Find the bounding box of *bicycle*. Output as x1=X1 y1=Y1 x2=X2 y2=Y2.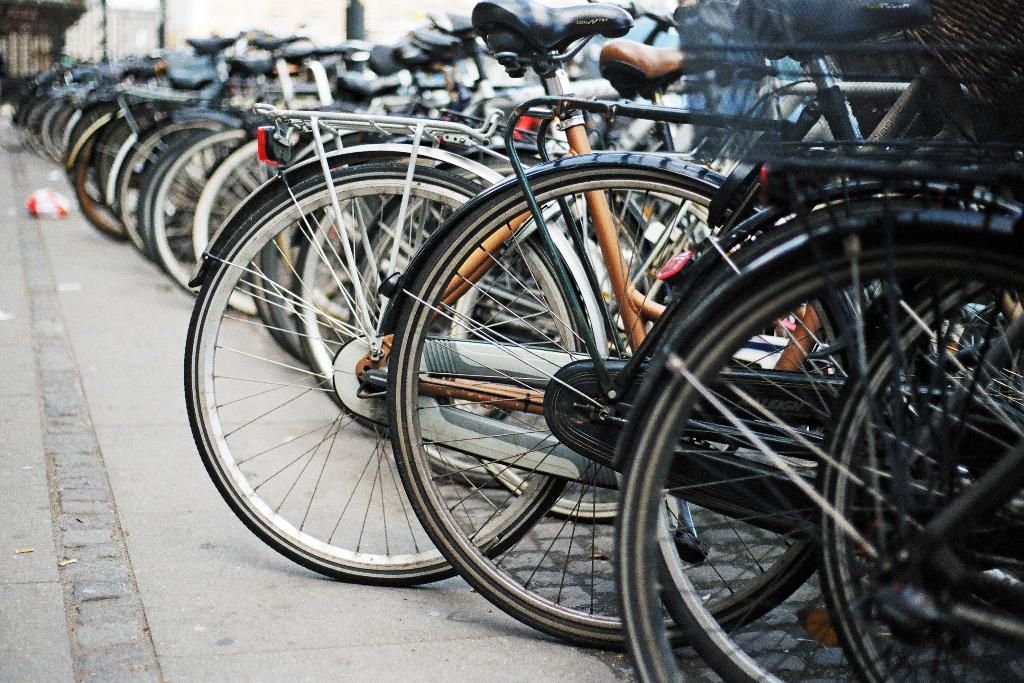
x1=174 y1=0 x2=944 y2=609.
